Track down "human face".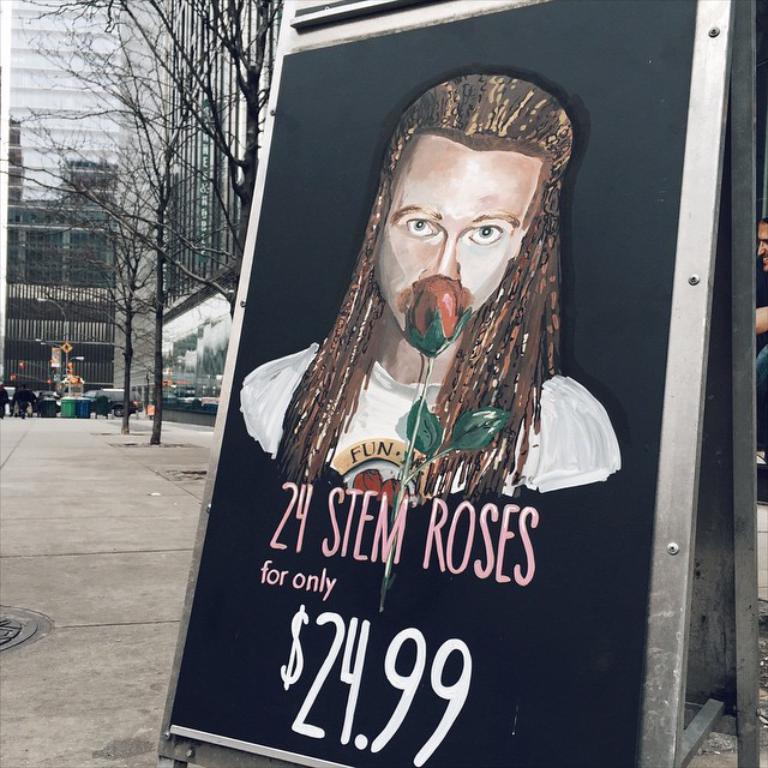
Tracked to bbox=[374, 149, 540, 343].
